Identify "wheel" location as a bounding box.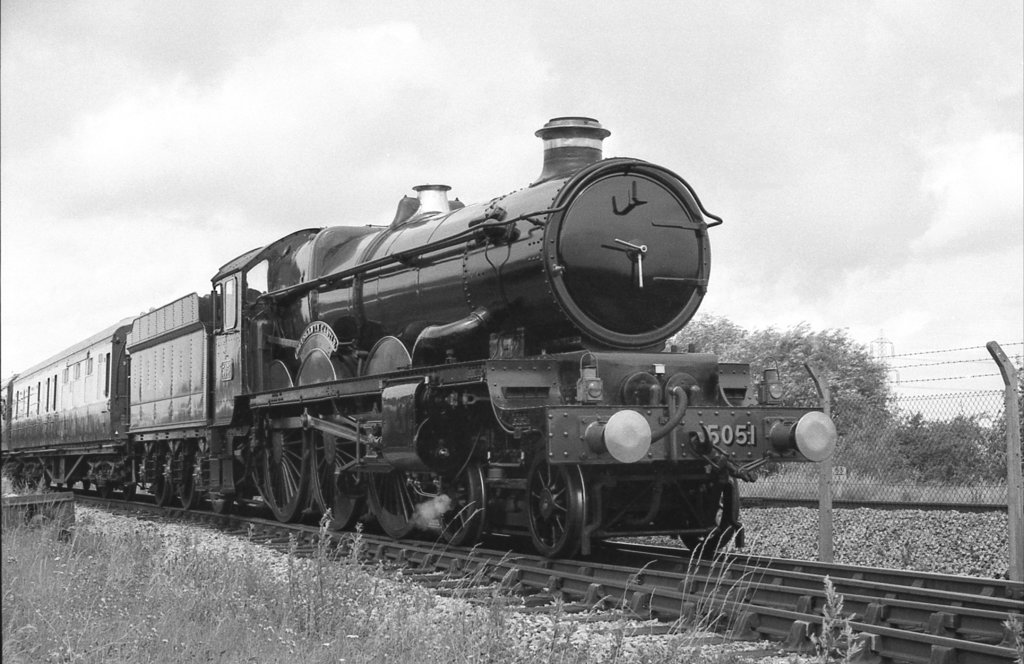
<bbox>520, 466, 587, 553</bbox>.
